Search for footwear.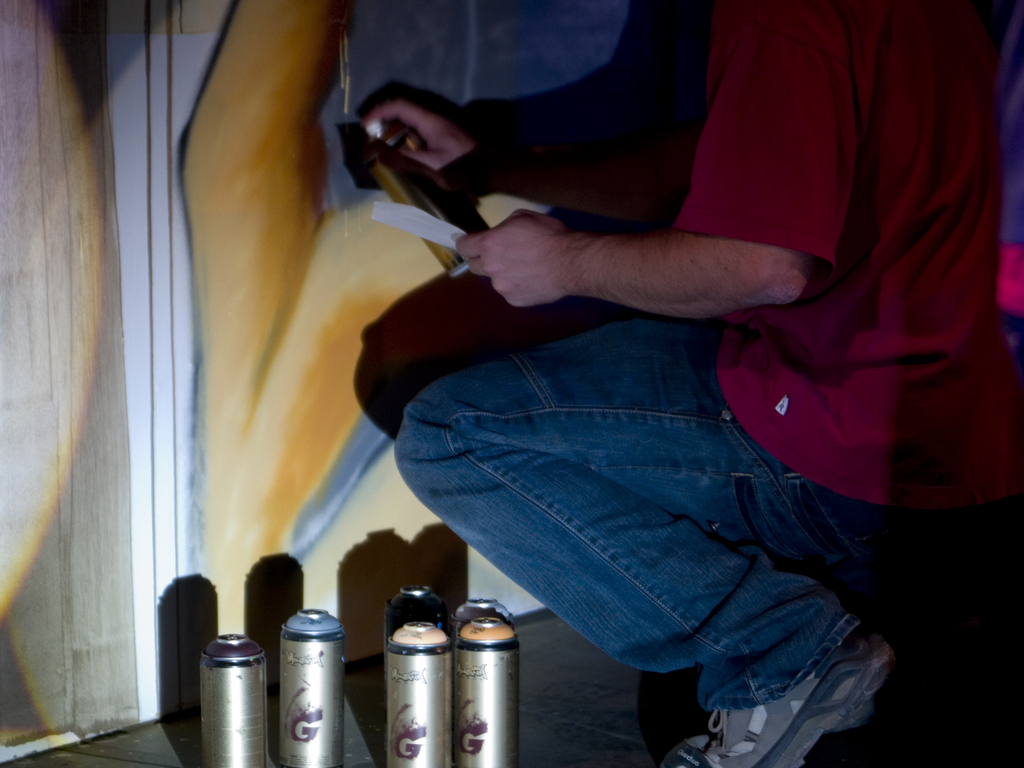
Found at 660/620/892/767.
